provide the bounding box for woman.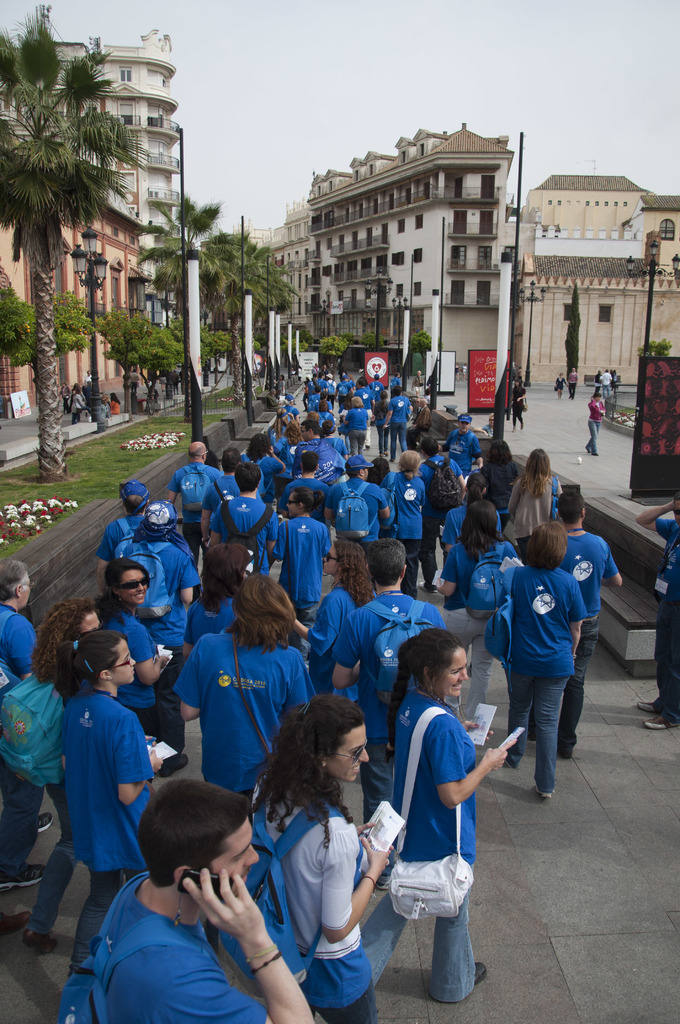
<bbox>277, 422, 303, 508</bbox>.
